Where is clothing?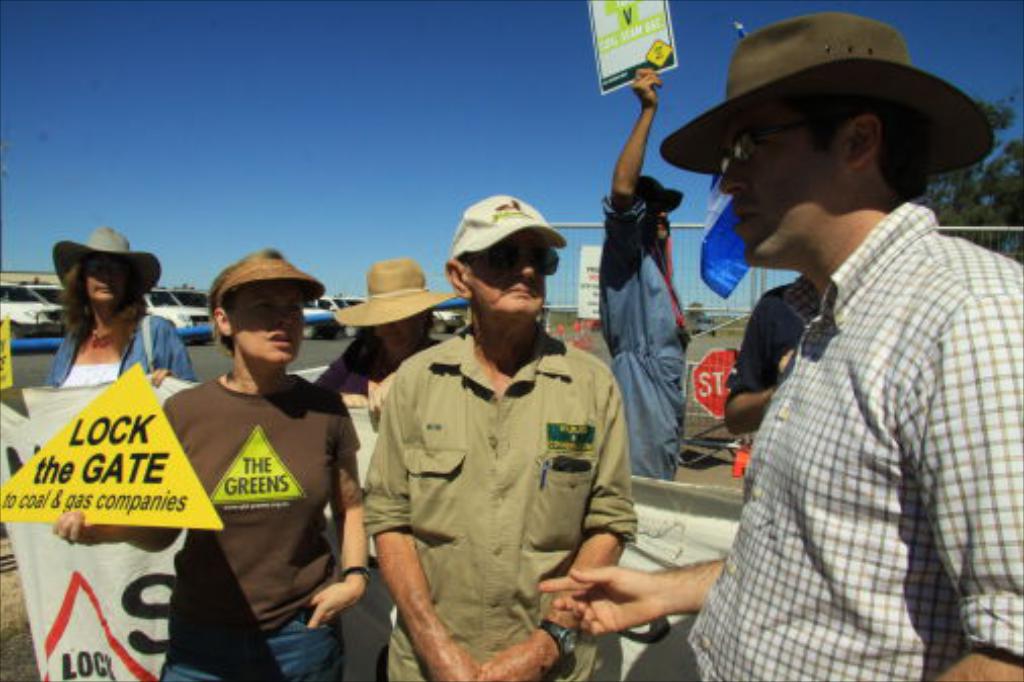
599:180:700:480.
